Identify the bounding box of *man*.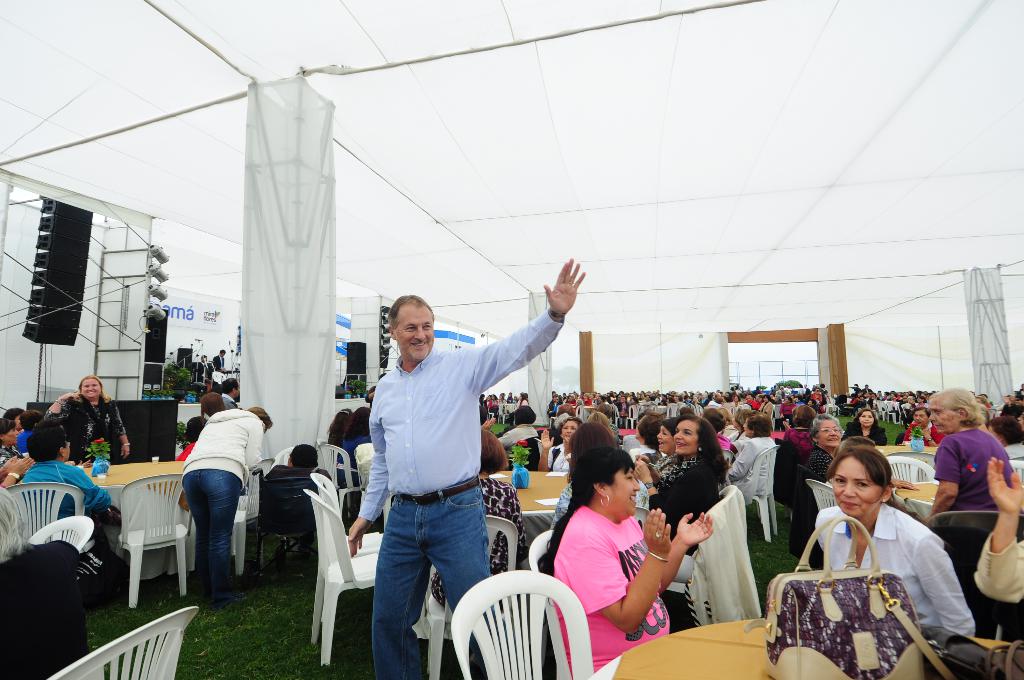
BBox(220, 378, 241, 410).
